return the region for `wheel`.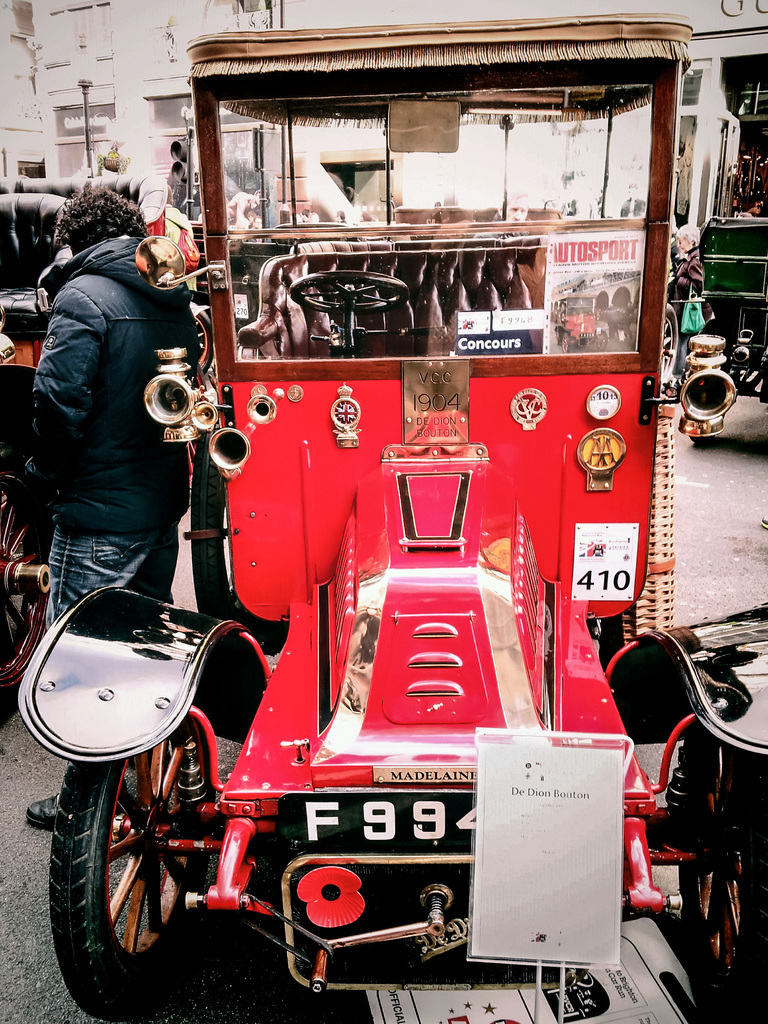
locate(188, 433, 247, 616).
